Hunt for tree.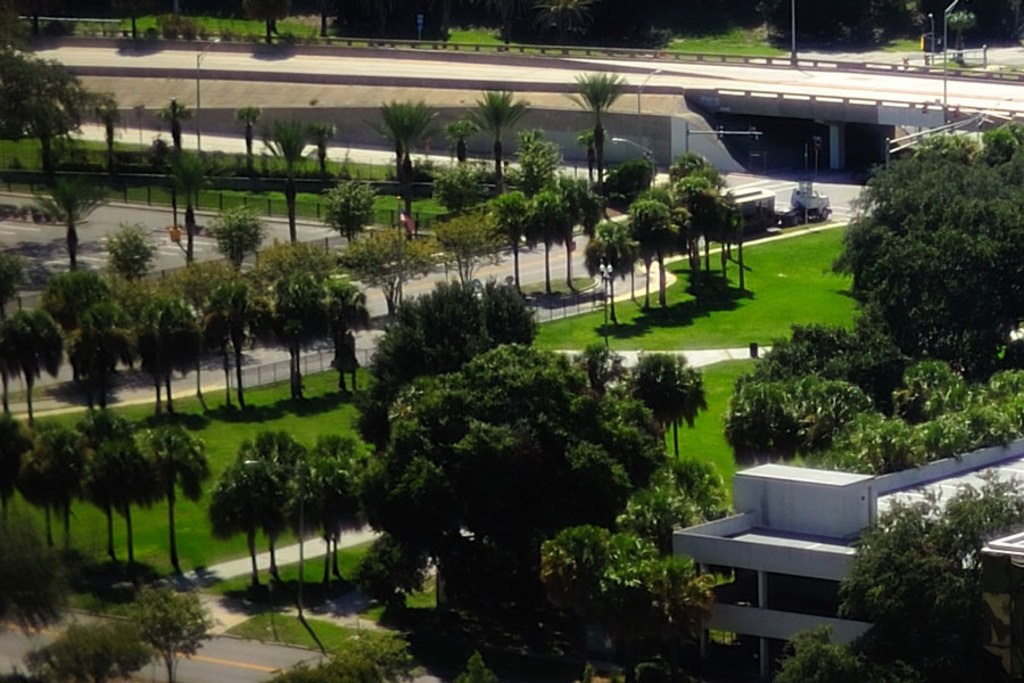
Hunted down at (left=135, top=584, right=210, bottom=682).
